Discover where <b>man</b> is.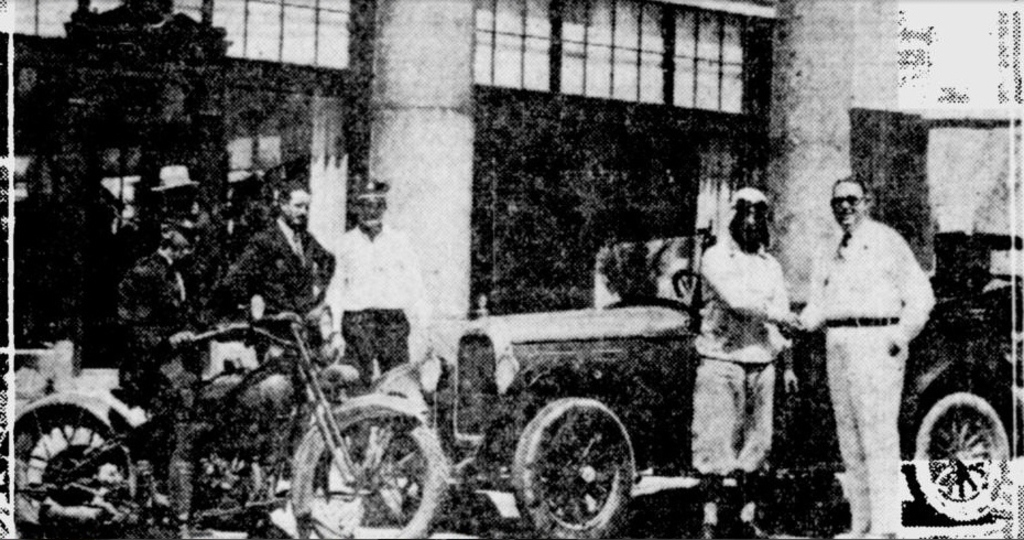
Discovered at rect(803, 151, 950, 533).
